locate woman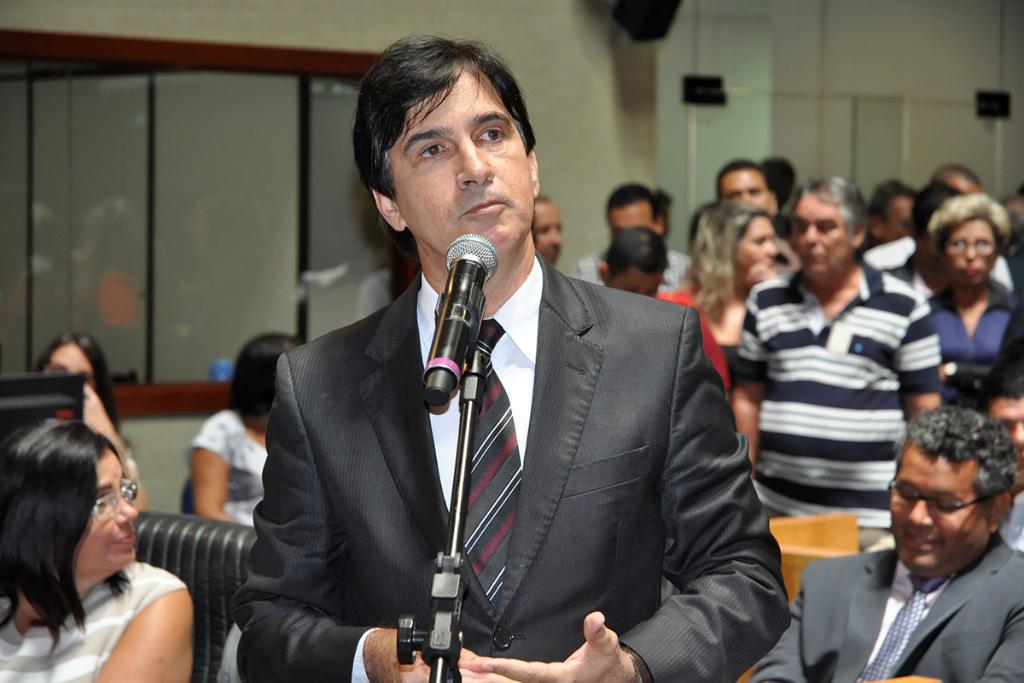
crop(181, 330, 309, 527)
